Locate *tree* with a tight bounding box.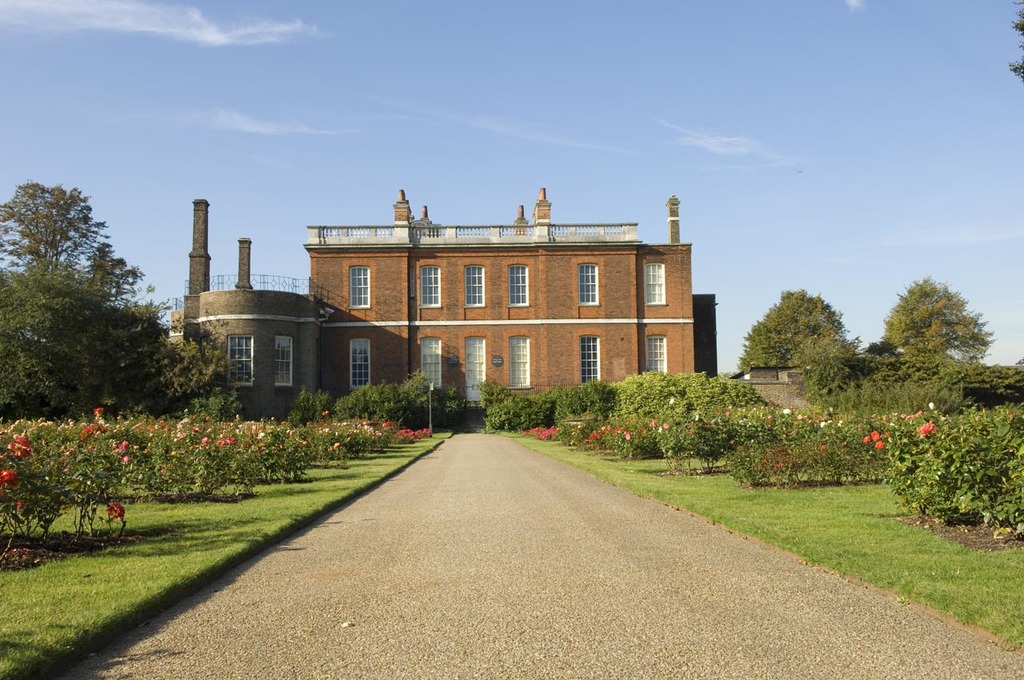
(x1=735, y1=287, x2=858, y2=374).
